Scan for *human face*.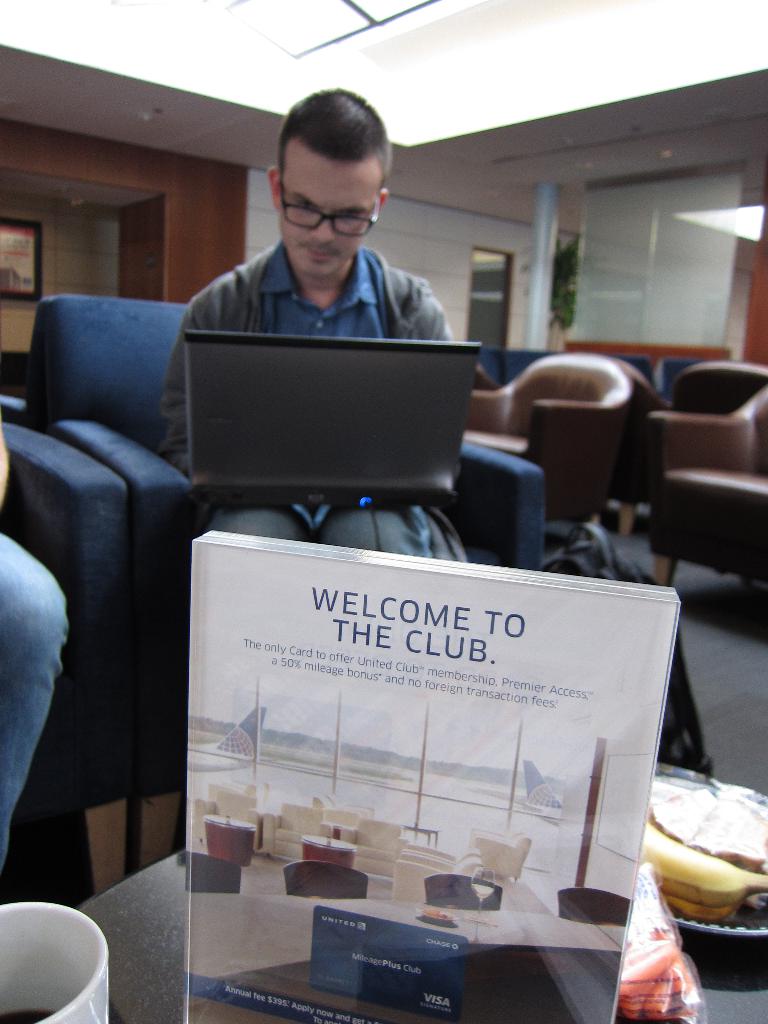
Scan result: l=278, t=161, r=383, b=276.
